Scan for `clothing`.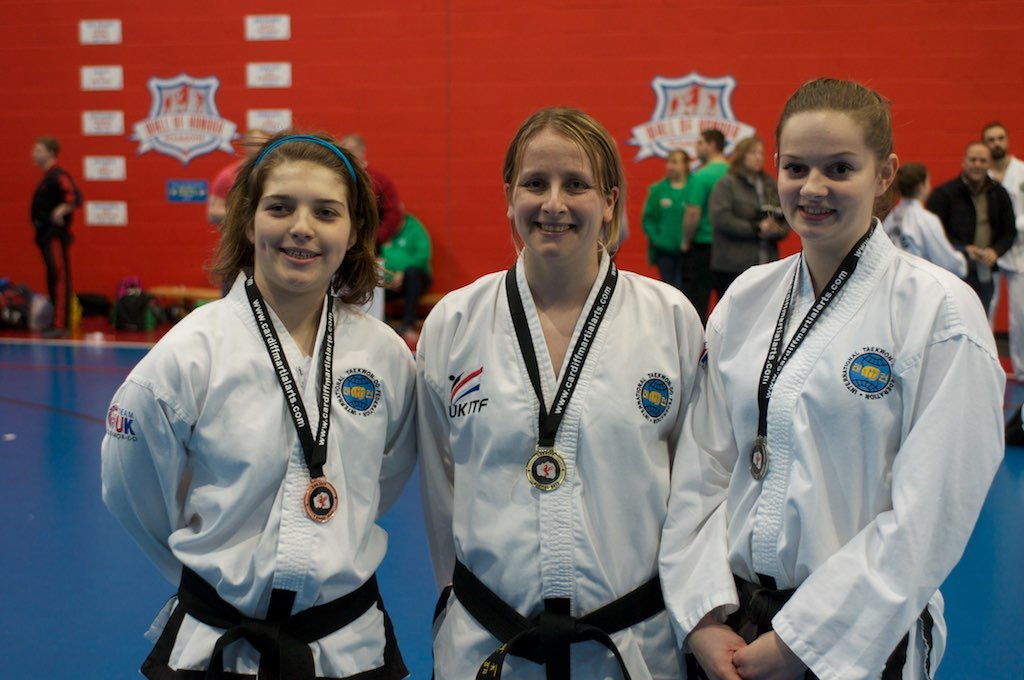
Scan result: [x1=639, y1=169, x2=703, y2=317].
